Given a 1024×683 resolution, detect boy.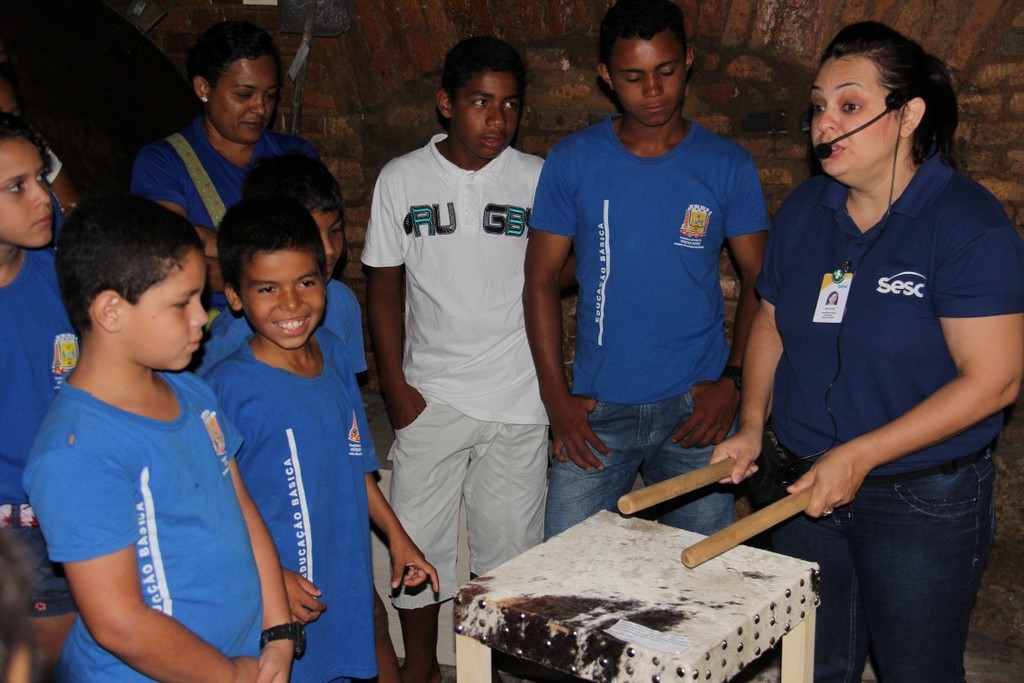
box=[196, 157, 386, 676].
